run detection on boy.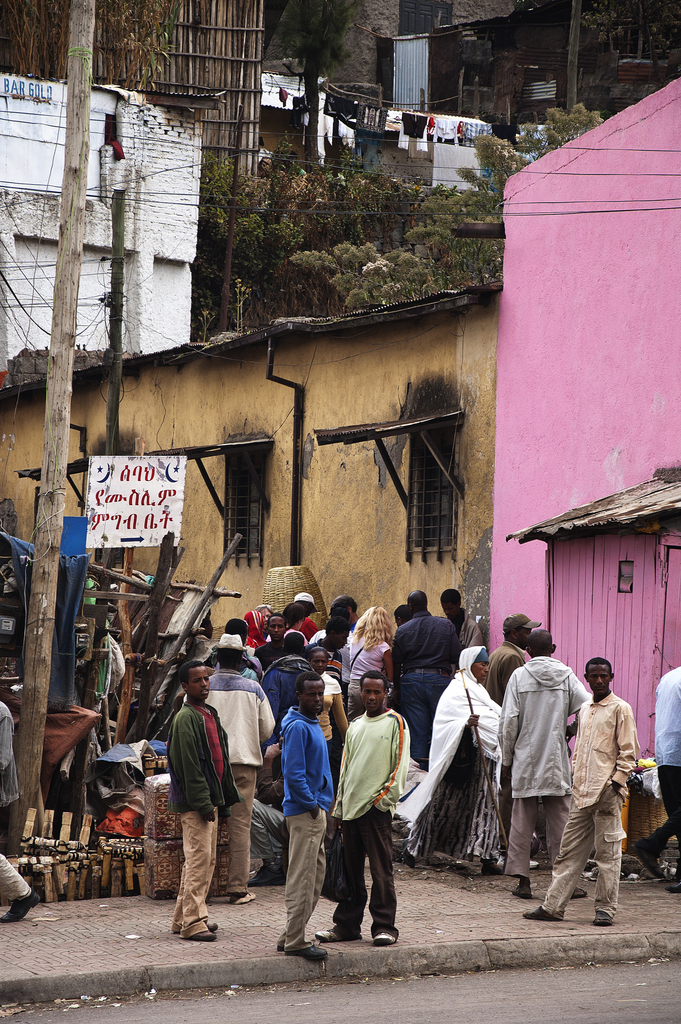
Result: (304,661,424,971).
